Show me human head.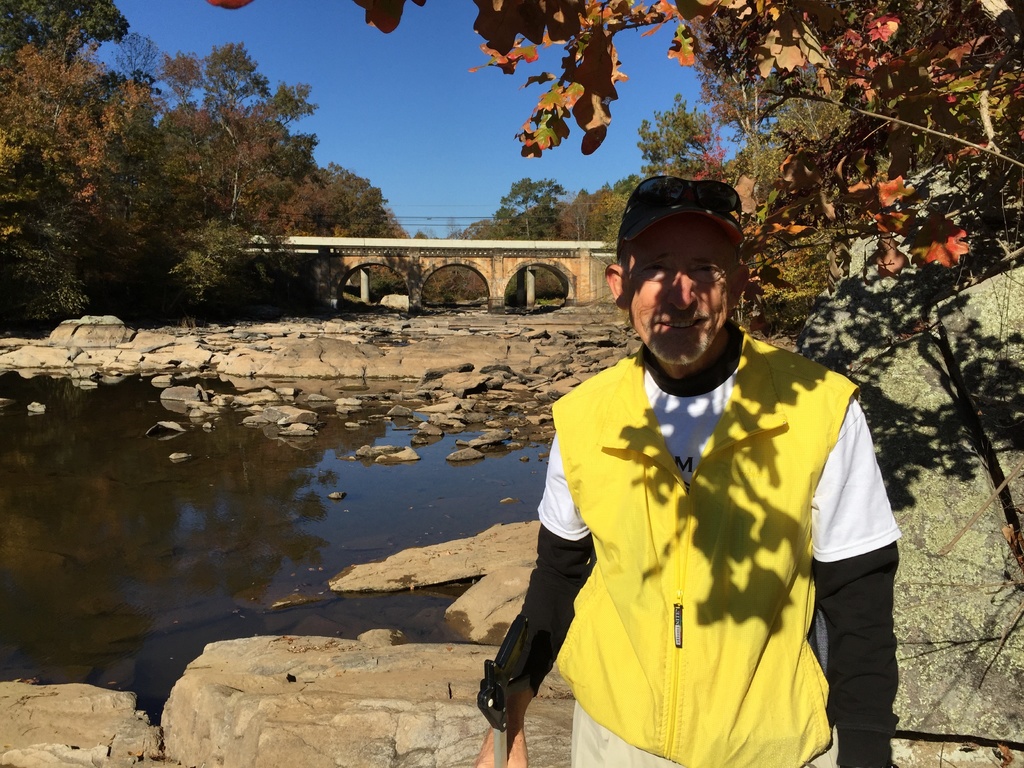
human head is here: box(607, 200, 752, 371).
